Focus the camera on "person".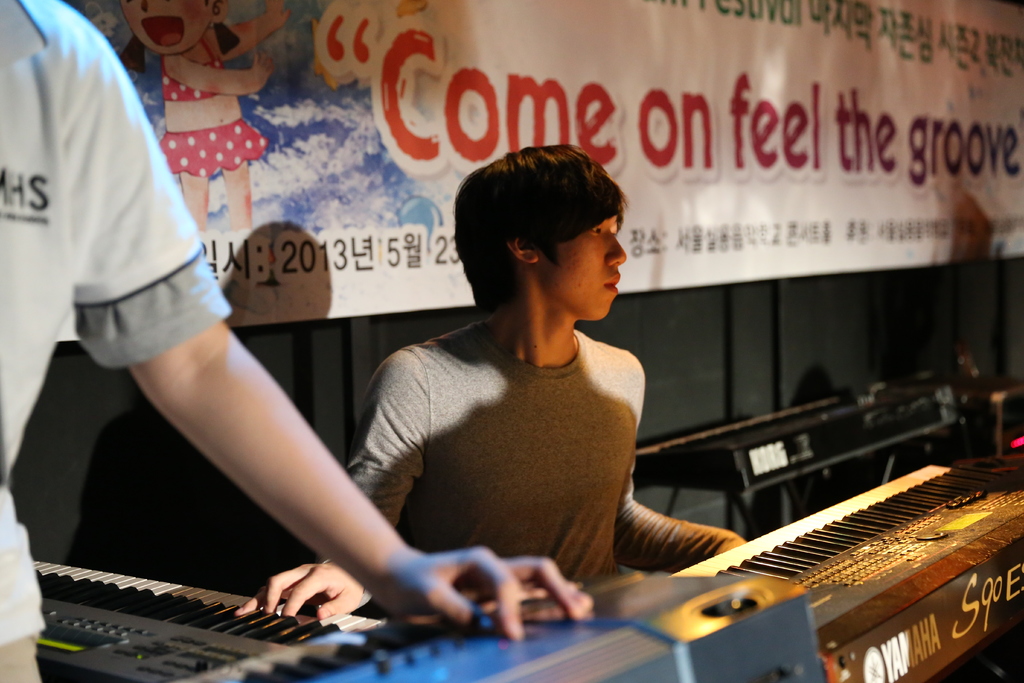
Focus region: {"x1": 120, "y1": 0, "x2": 289, "y2": 231}.
